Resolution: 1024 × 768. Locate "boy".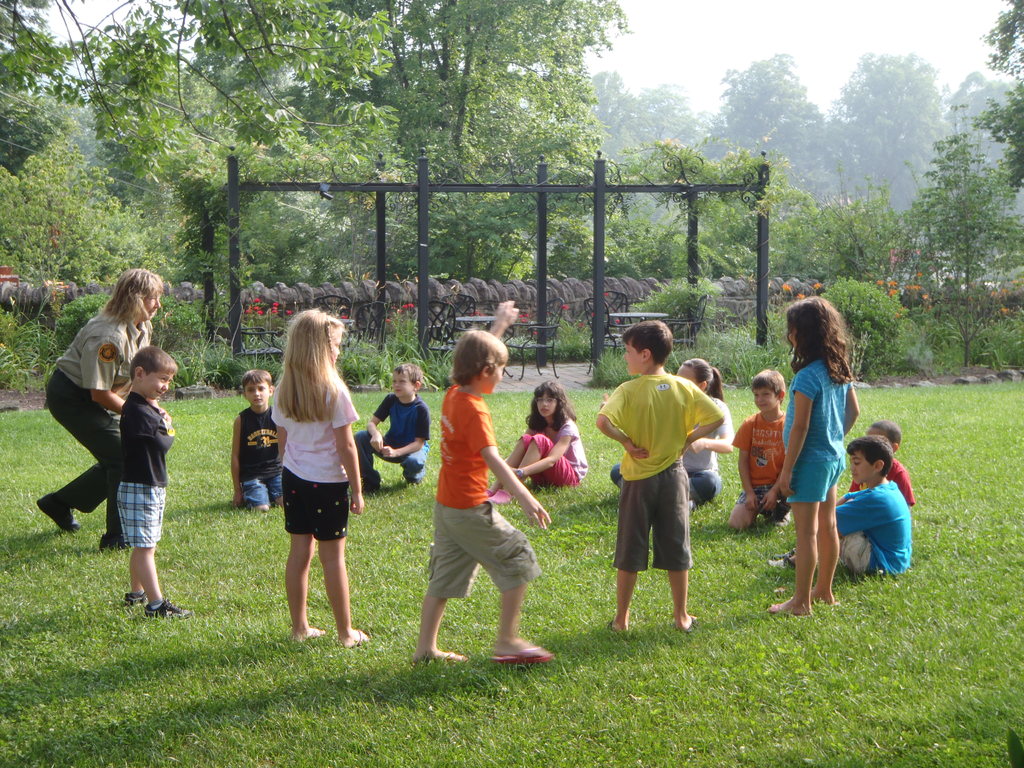
BBox(765, 428, 912, 582).
